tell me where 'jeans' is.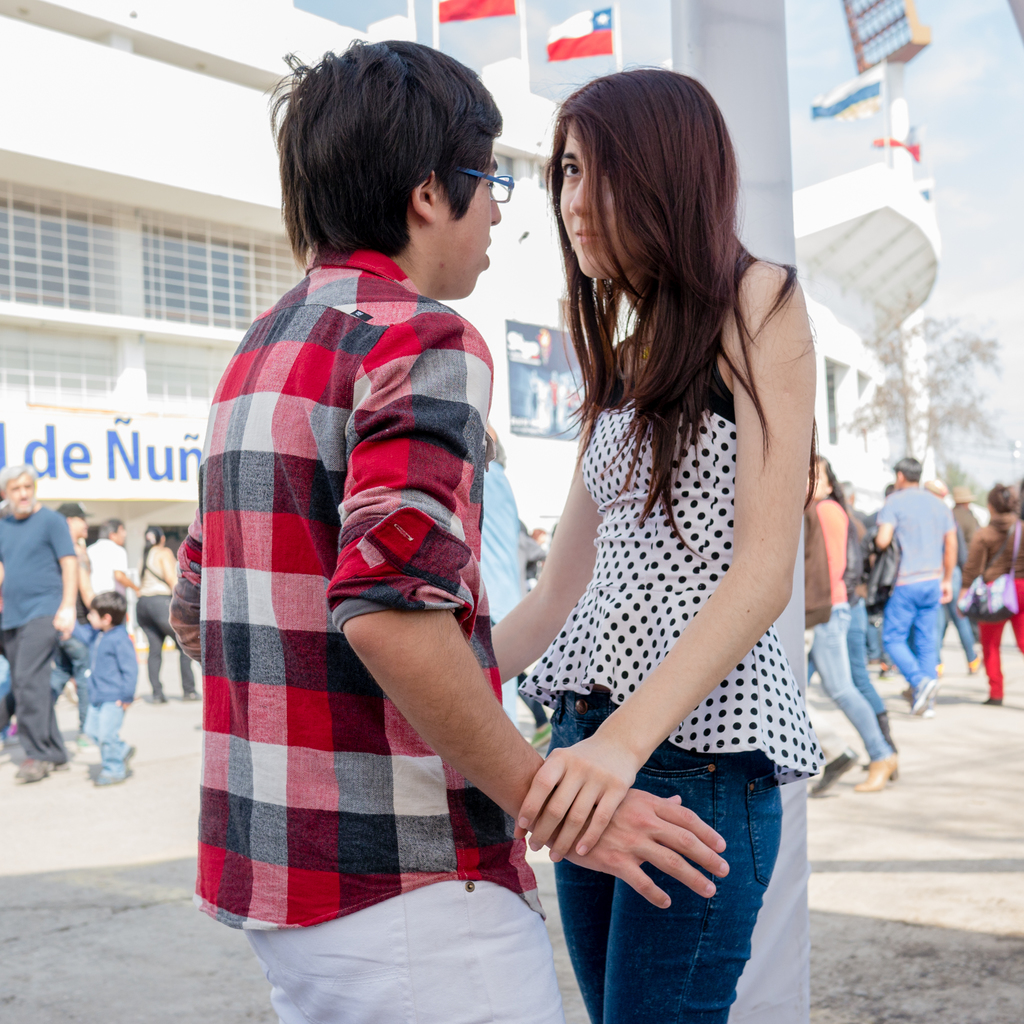
'jeans' is at <bbox>53, 612, 95, 719</bbox>.
